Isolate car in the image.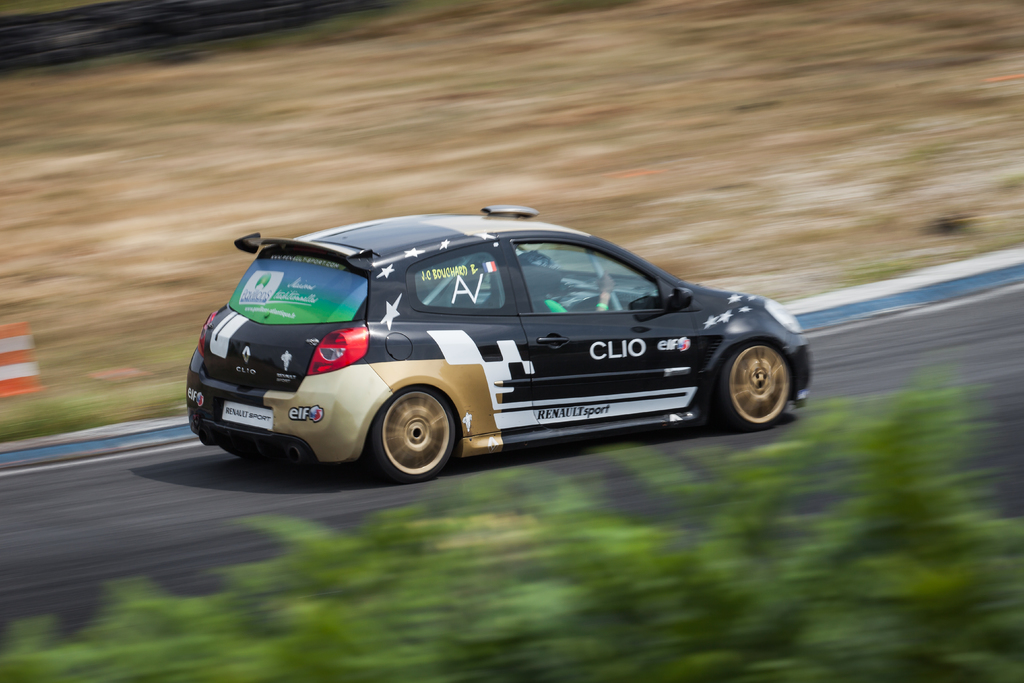
Isolated region: {"left": 185, "top": 204, "right": 815, "bottom": 484}.
